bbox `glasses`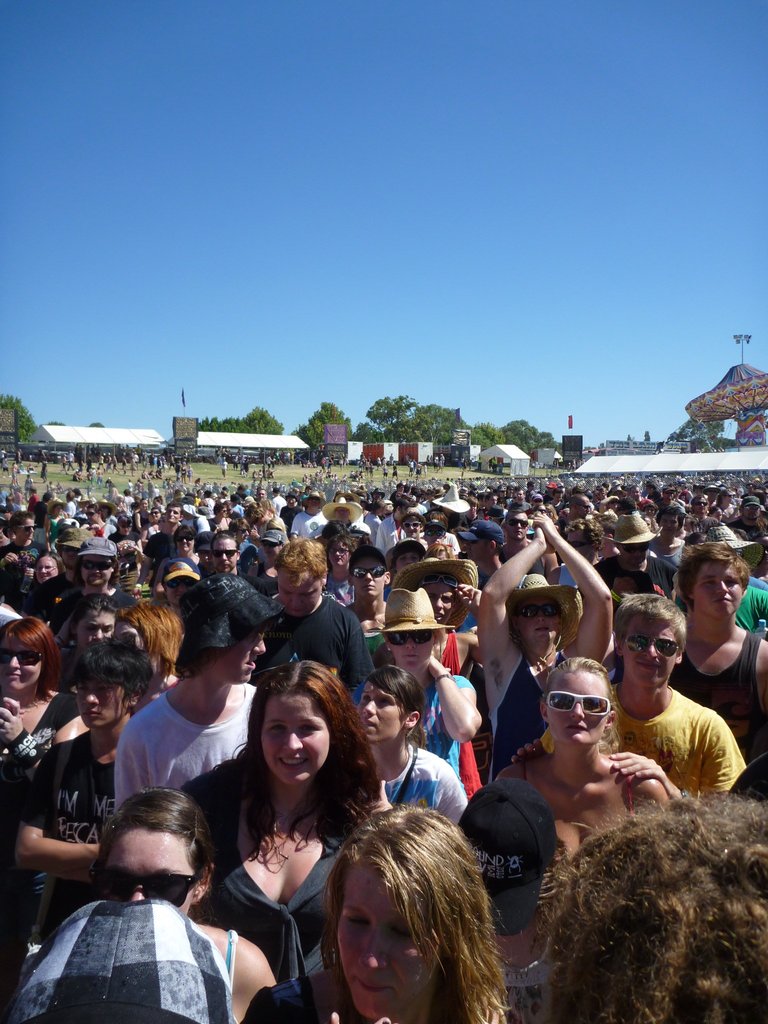
(x1=403, y1=520, x2=422, y2=529)
